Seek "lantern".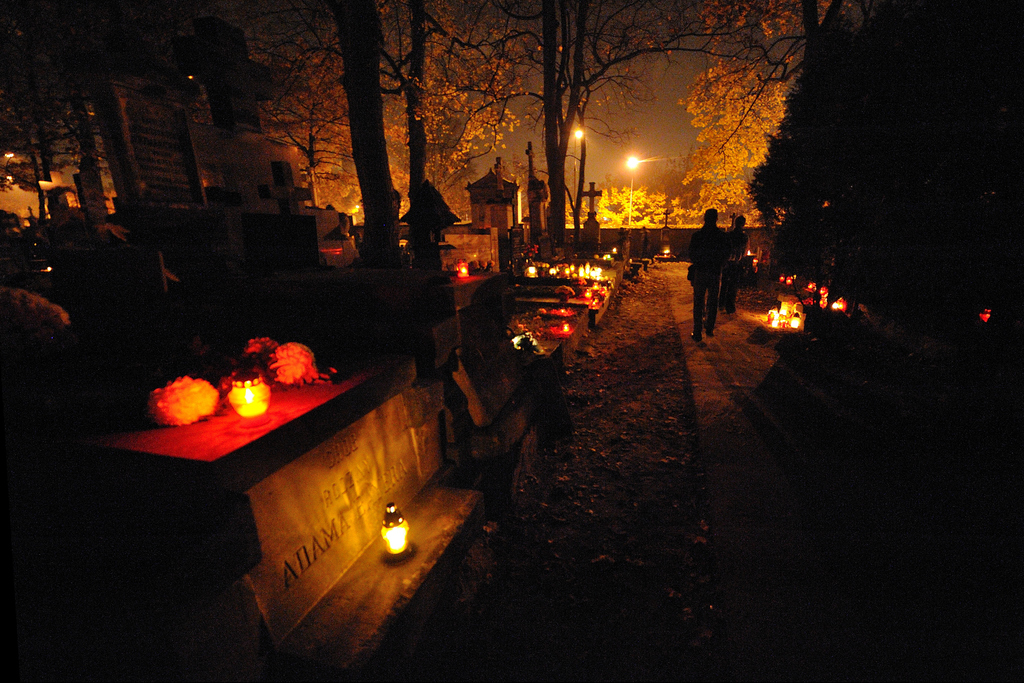
select_region(229, 370, 273, 417).
